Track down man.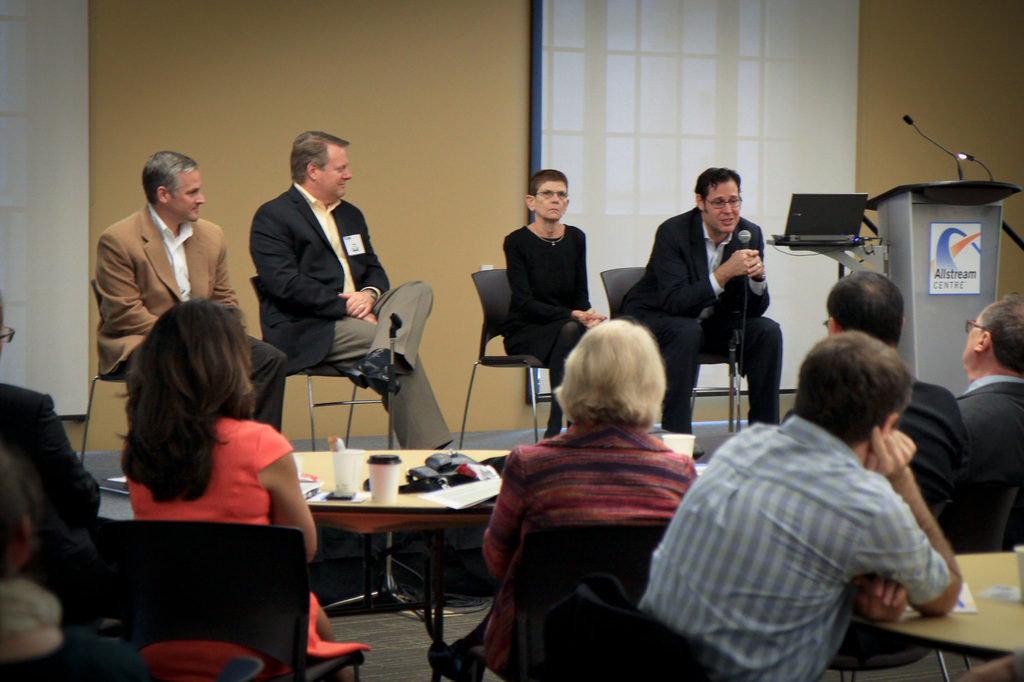
Tracked to 92, 147, 291, 429.
